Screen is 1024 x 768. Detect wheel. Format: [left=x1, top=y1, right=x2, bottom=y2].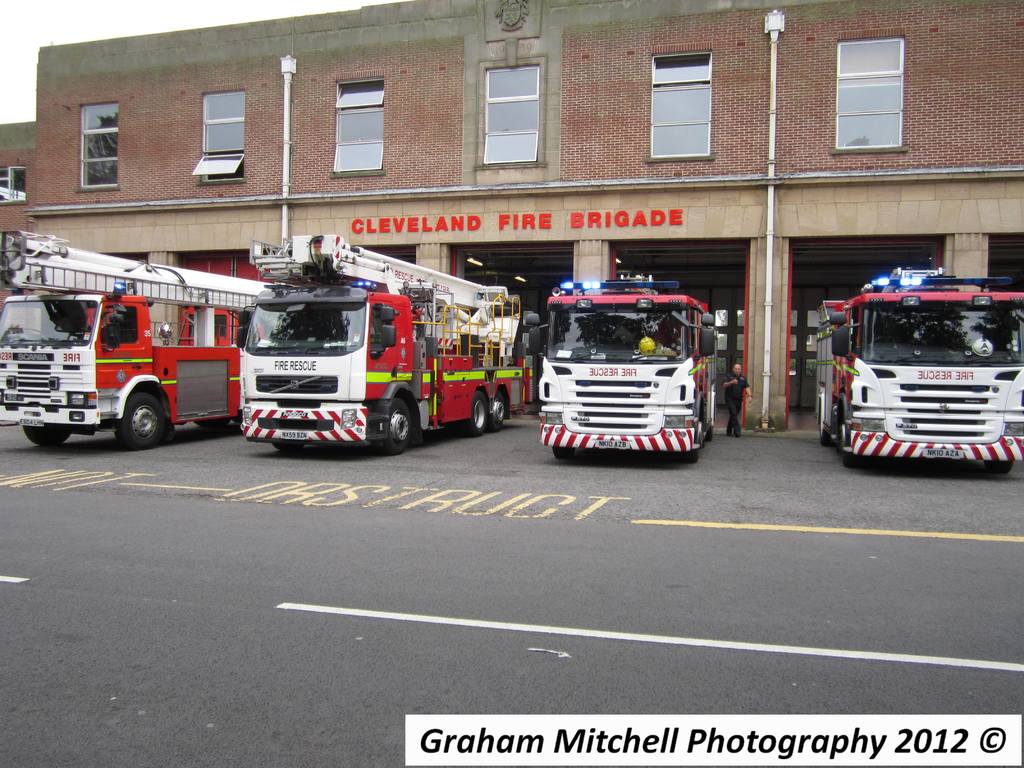
[left=840, top=414, right=858, bottom=467].
